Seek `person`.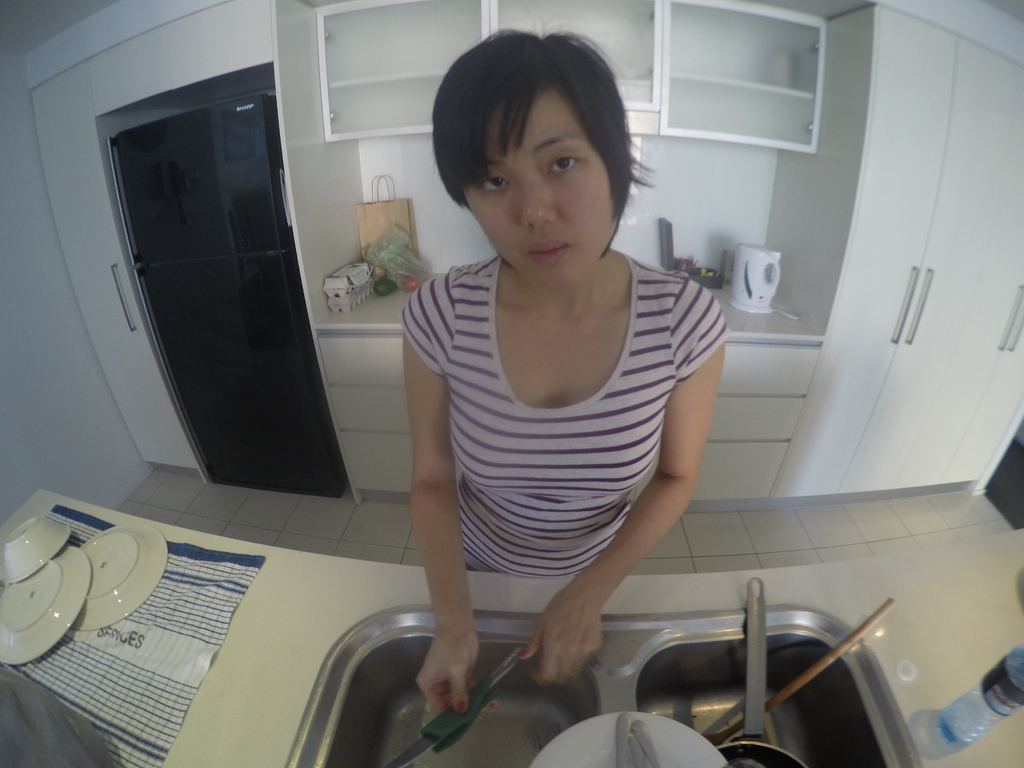
<box>366,54,744,734</box>.
